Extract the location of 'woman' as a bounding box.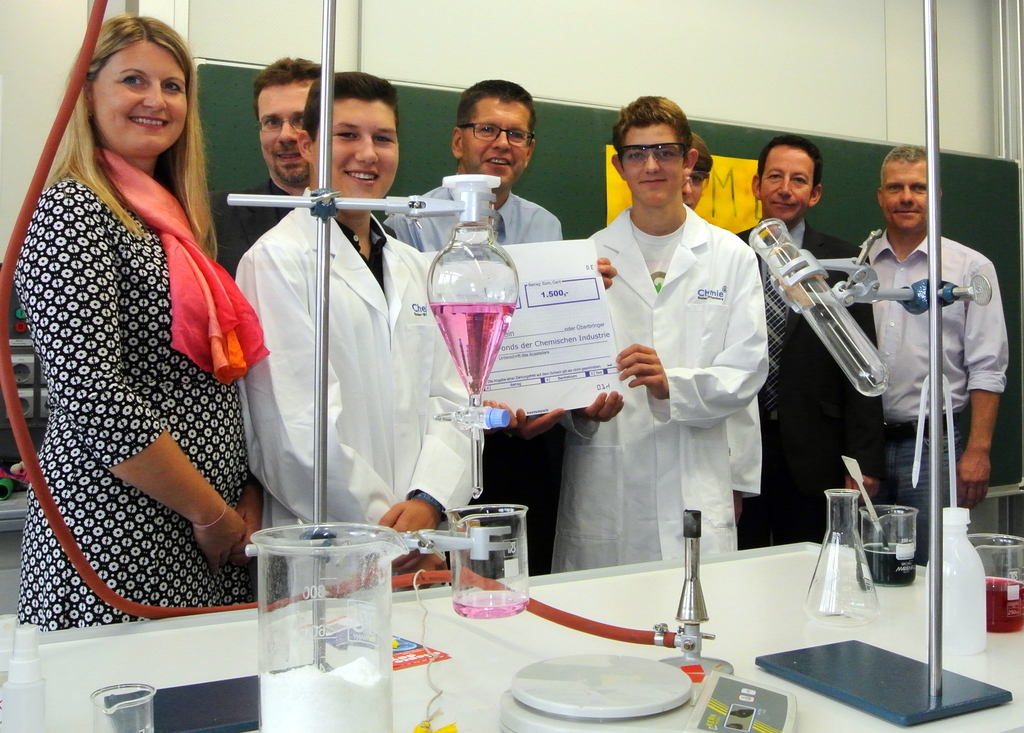
bbox=(6, 6, 265, 648).
